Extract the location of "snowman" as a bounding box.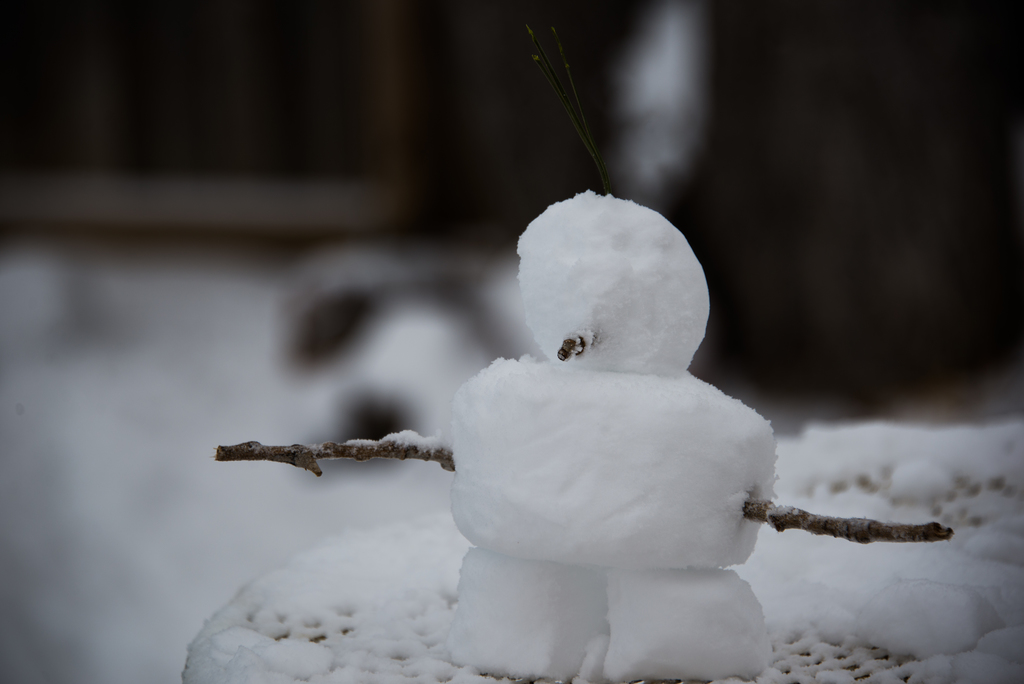
pyautogui.locateOnScreen(433, 186, 824, 683).
